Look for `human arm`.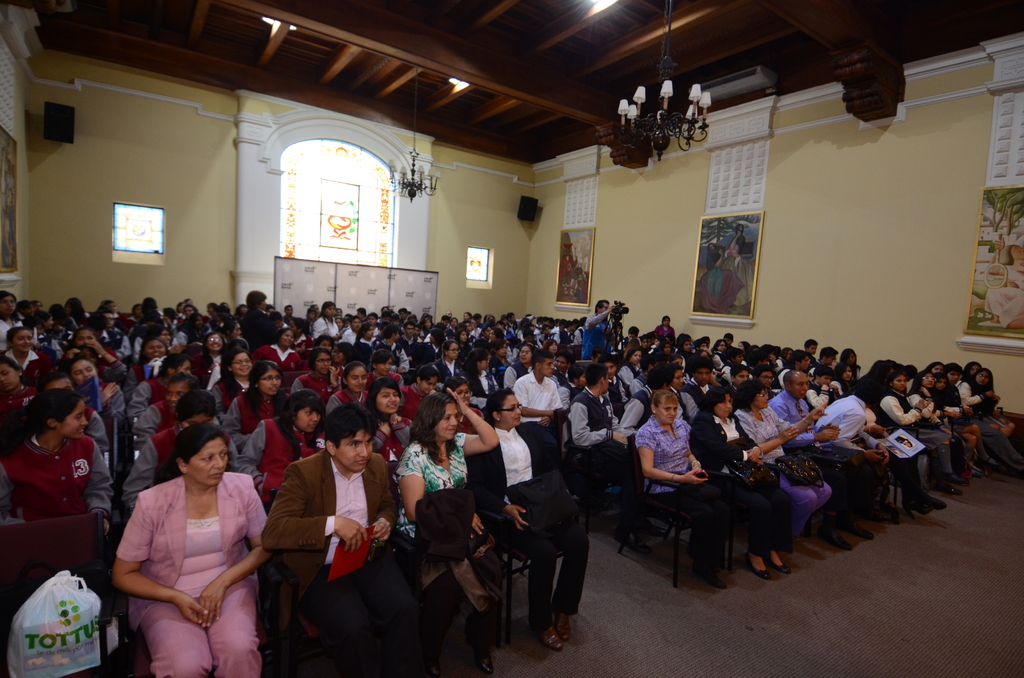
Found: [285,375,303,392].
